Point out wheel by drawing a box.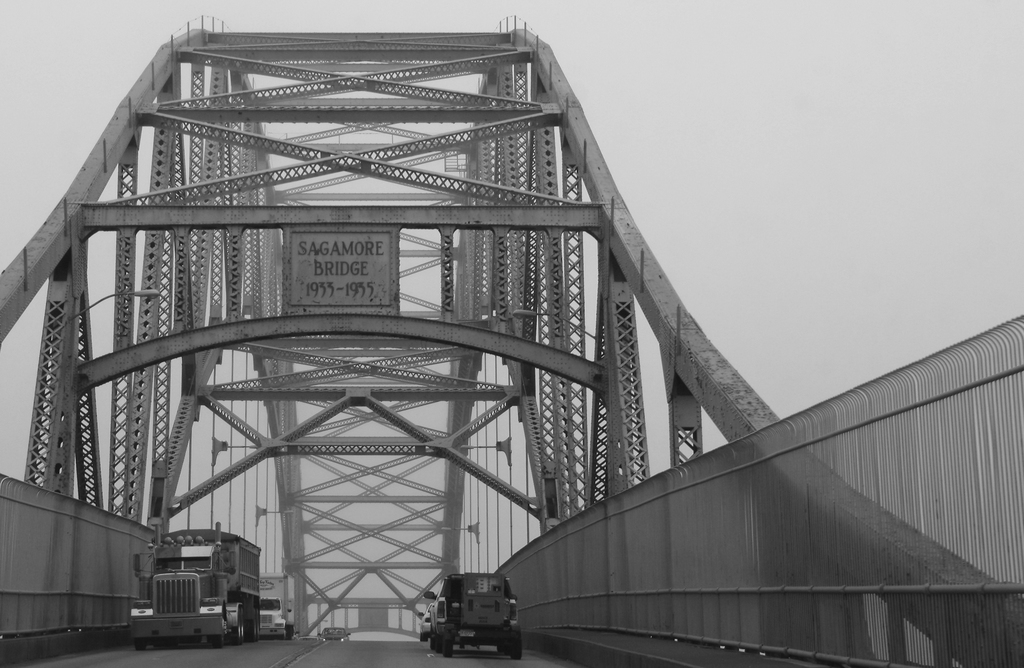
256 609 261 638.
